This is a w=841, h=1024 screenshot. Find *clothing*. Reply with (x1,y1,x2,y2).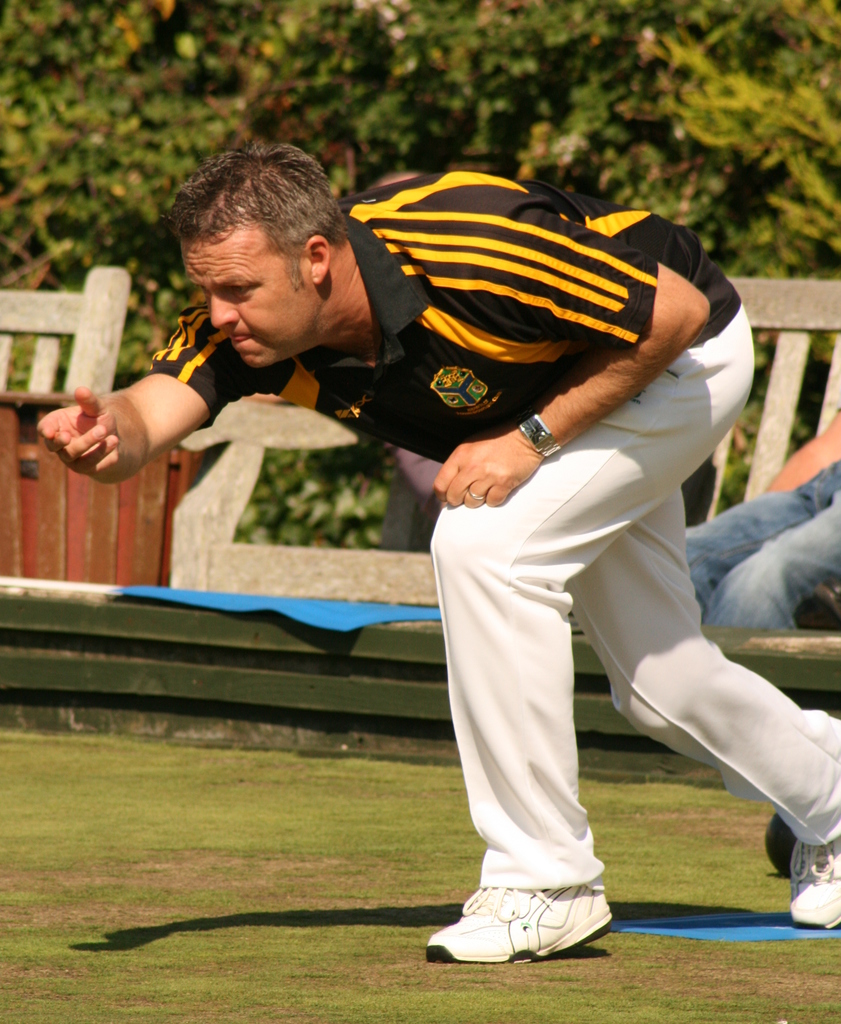
(141,164,840,893).
